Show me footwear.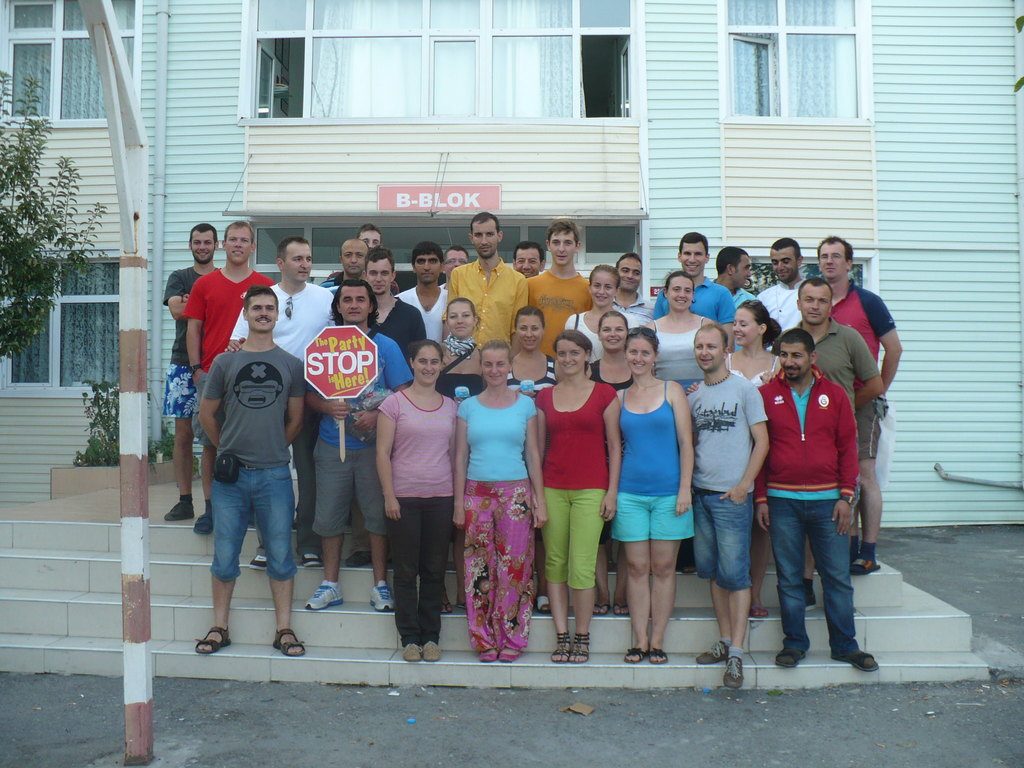
footwear is here: BBox(770, 647, 804, 667).
